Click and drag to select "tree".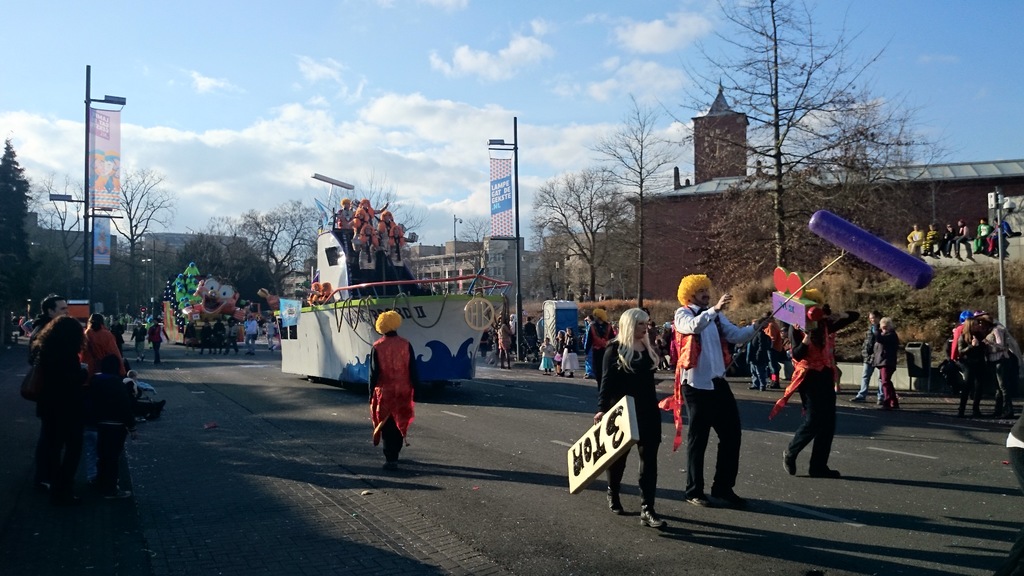
Selection: BBox(459, 209, 493, 257).
